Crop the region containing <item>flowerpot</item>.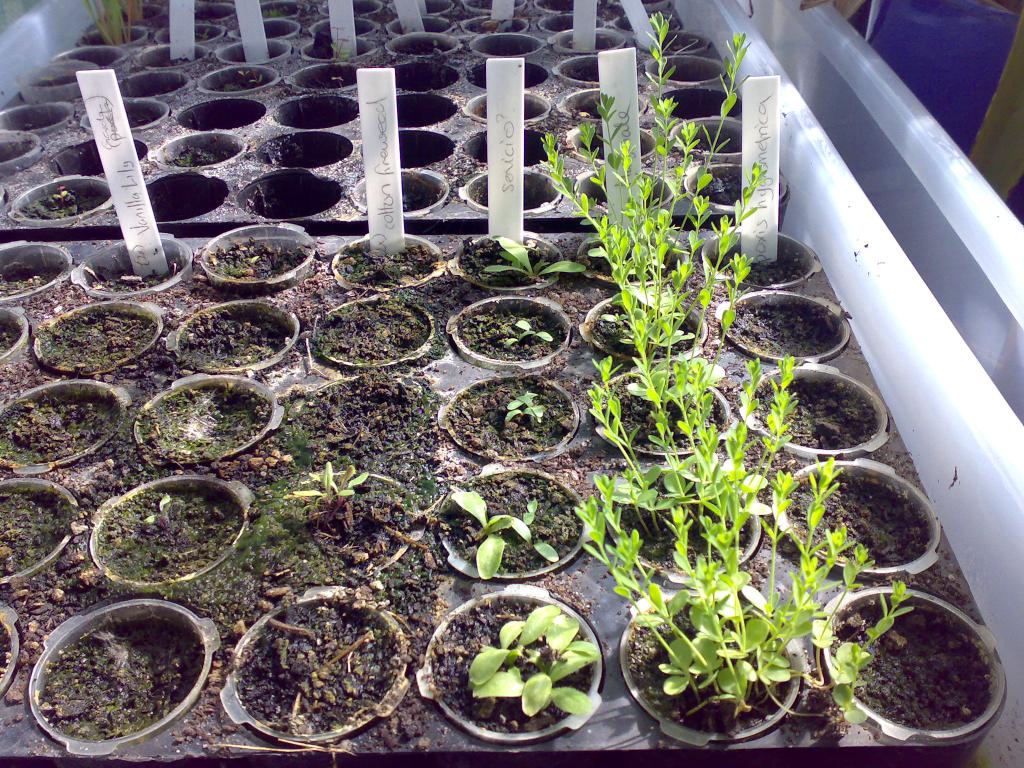
Crop region: 0 602 22 701.
